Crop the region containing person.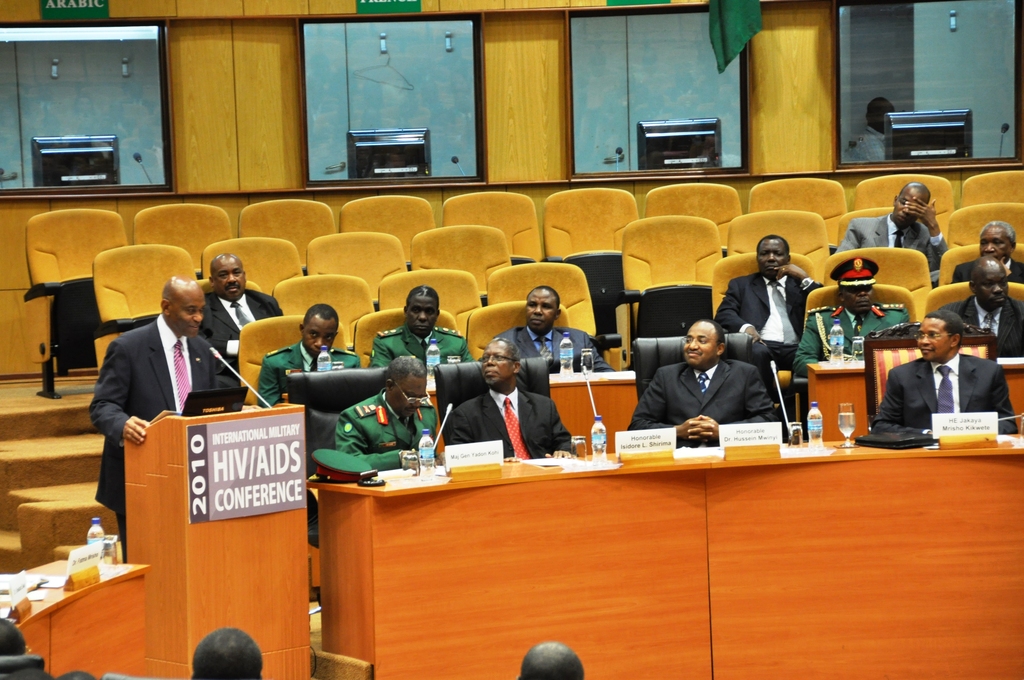
Crop region: box=[493, 285, 618, 373].
